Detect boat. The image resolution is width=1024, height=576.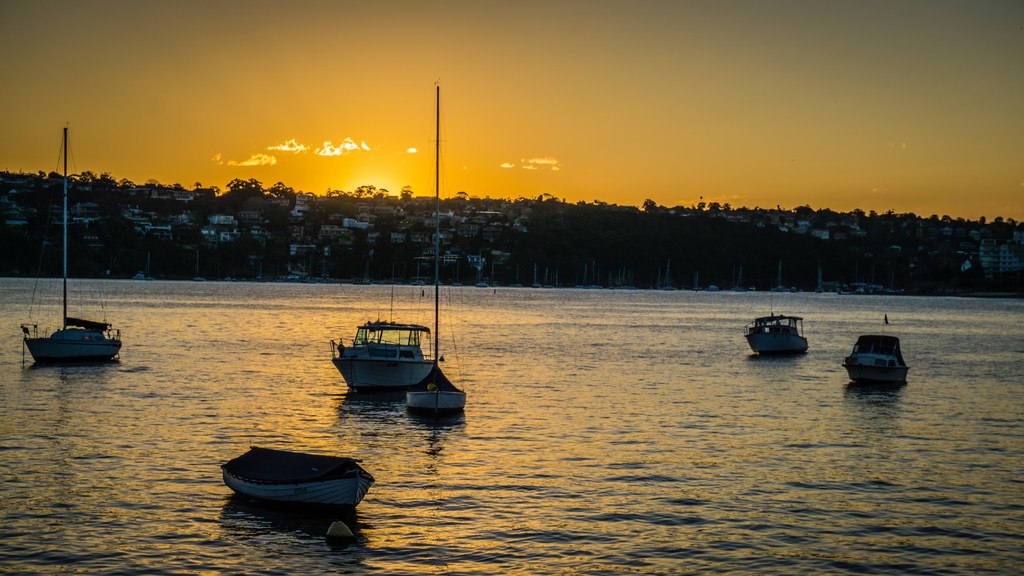
box=[17, 122, 126, 373].
